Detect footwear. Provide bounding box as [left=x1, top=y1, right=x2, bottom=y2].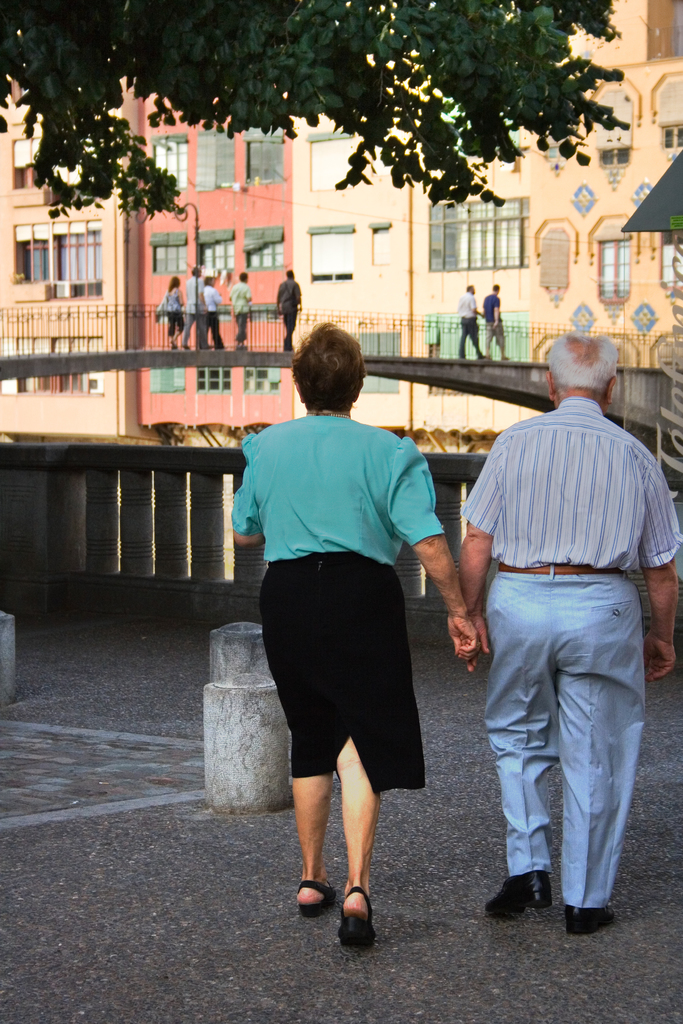
[left=334, top=890, right=379, bottom=946].
